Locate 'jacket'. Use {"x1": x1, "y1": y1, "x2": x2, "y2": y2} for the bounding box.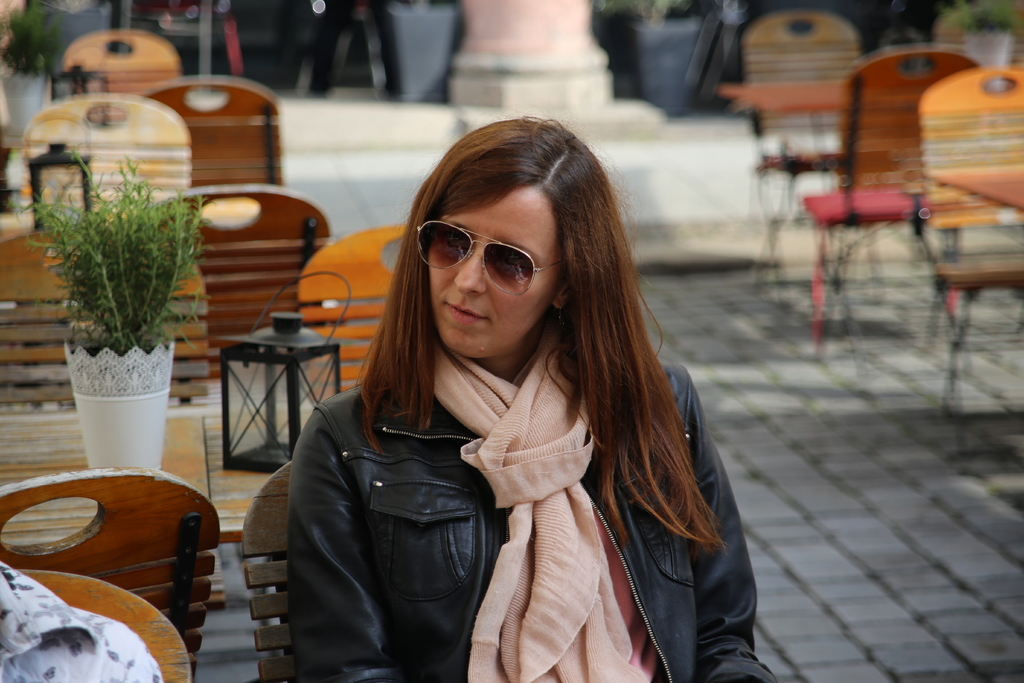
{"x1": 278, "y1": 335, "x2": 781, "y2": 682}.
